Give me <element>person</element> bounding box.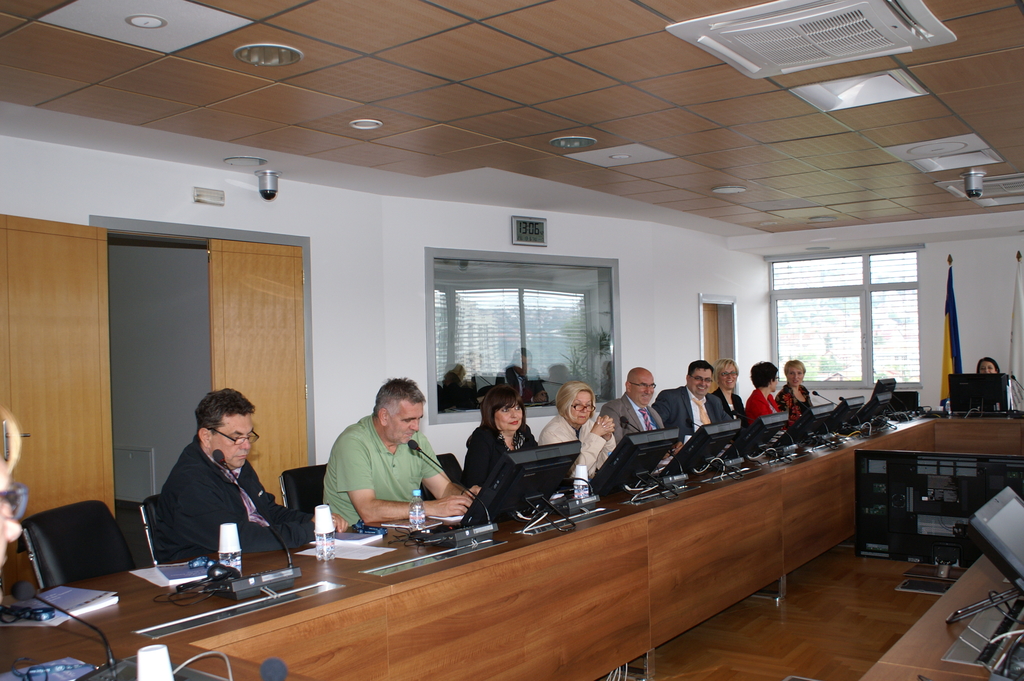
BBox(977, 354, 997, 374).
